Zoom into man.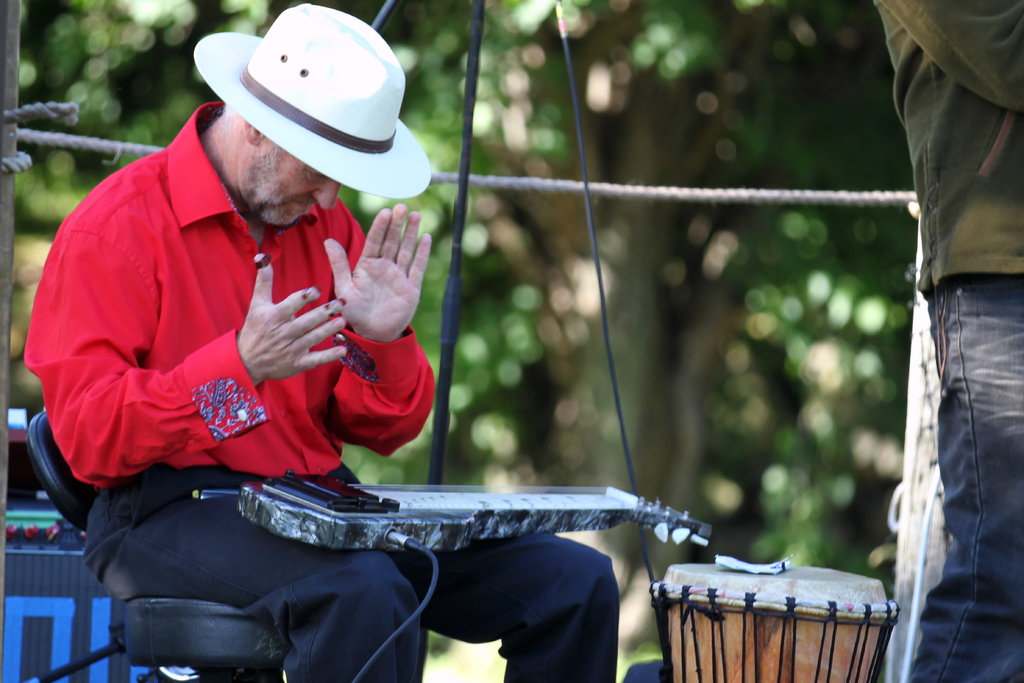
Zoom target: <box>47,44,621,636</box>.
